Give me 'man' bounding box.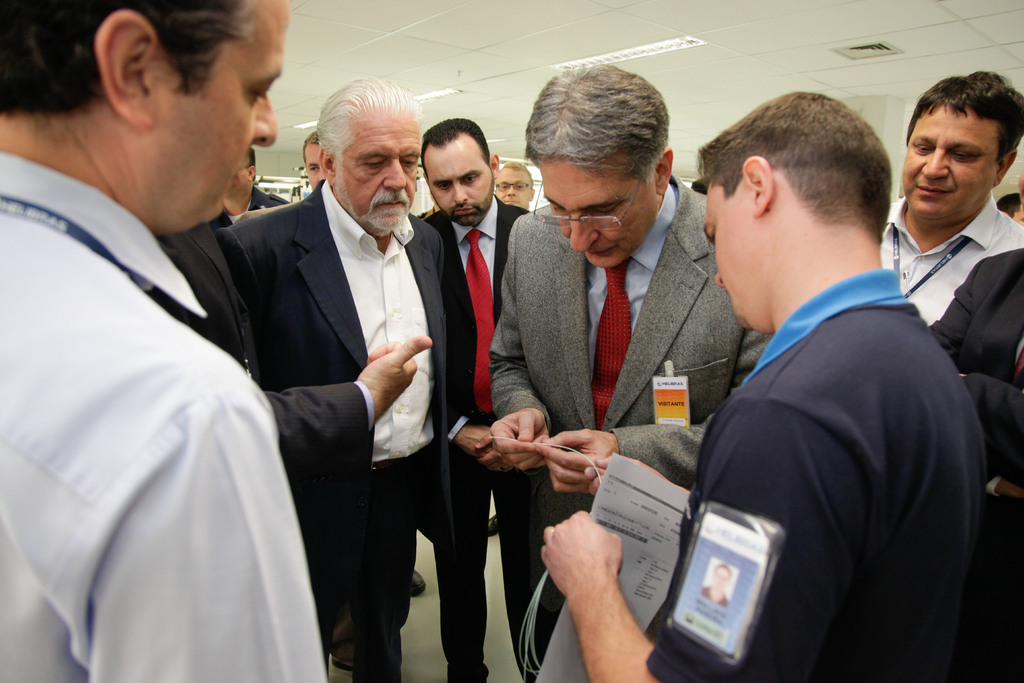
bbox=[416, 119, 539, 682].
